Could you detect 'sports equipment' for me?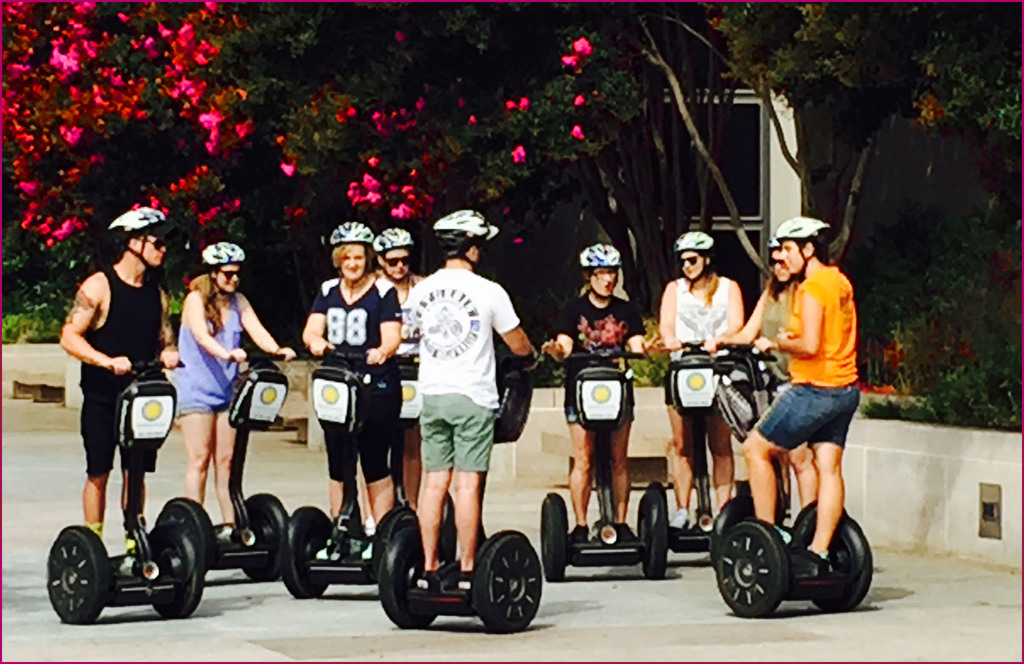
Detection result: 773:216:827:270.
